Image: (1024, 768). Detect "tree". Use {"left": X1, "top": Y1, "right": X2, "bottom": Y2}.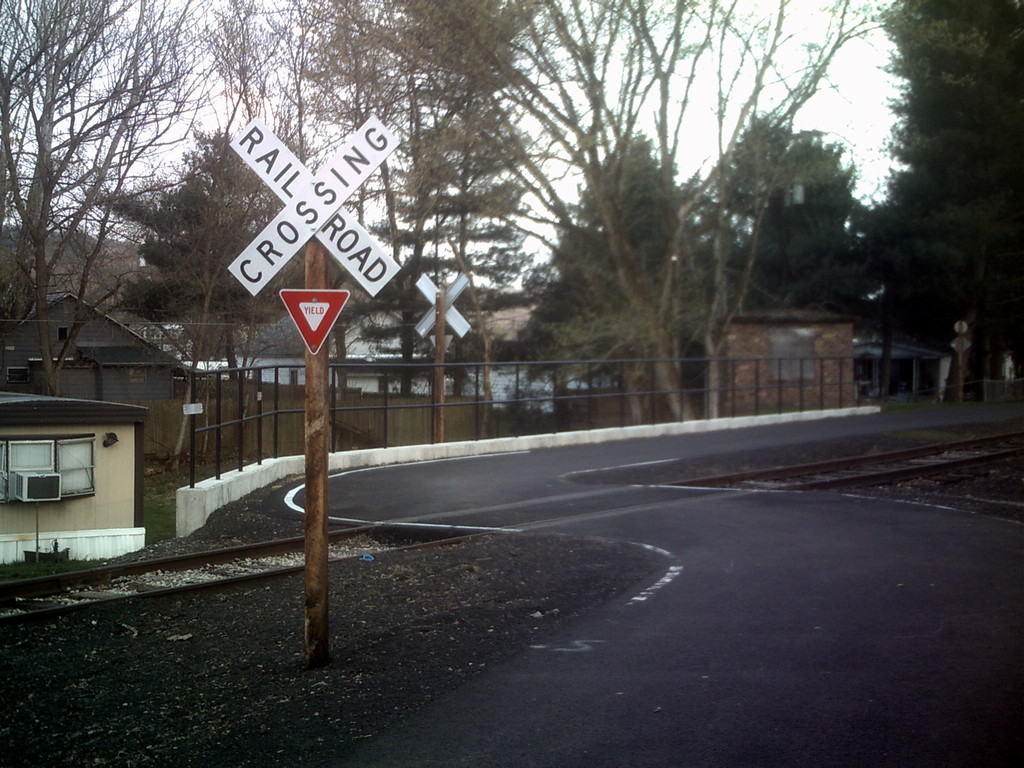
{"left": 454, "top": 0, "right": 886, "bottom": 419}.
